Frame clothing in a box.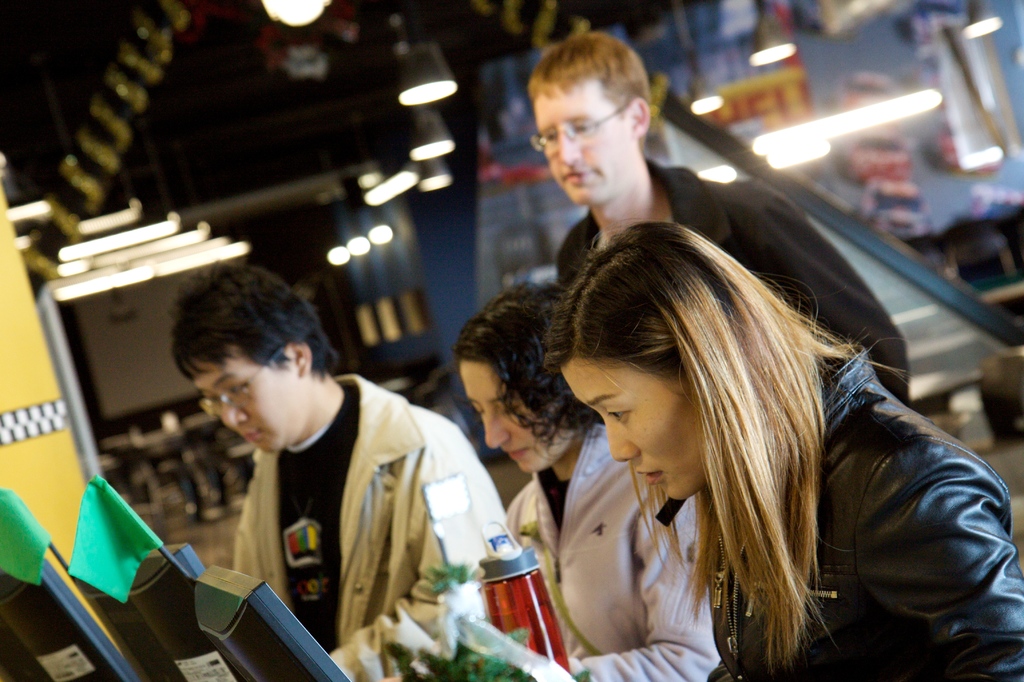
Rect(470, 419, 721, 681).
